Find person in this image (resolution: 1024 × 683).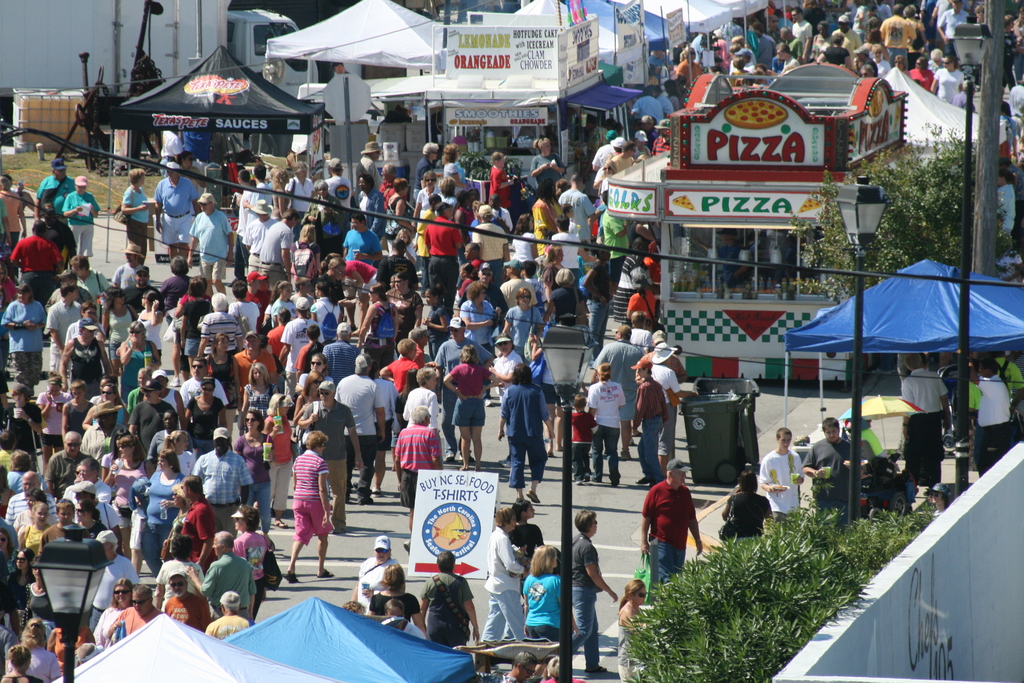
bbox(182, 532, 253, 624).
